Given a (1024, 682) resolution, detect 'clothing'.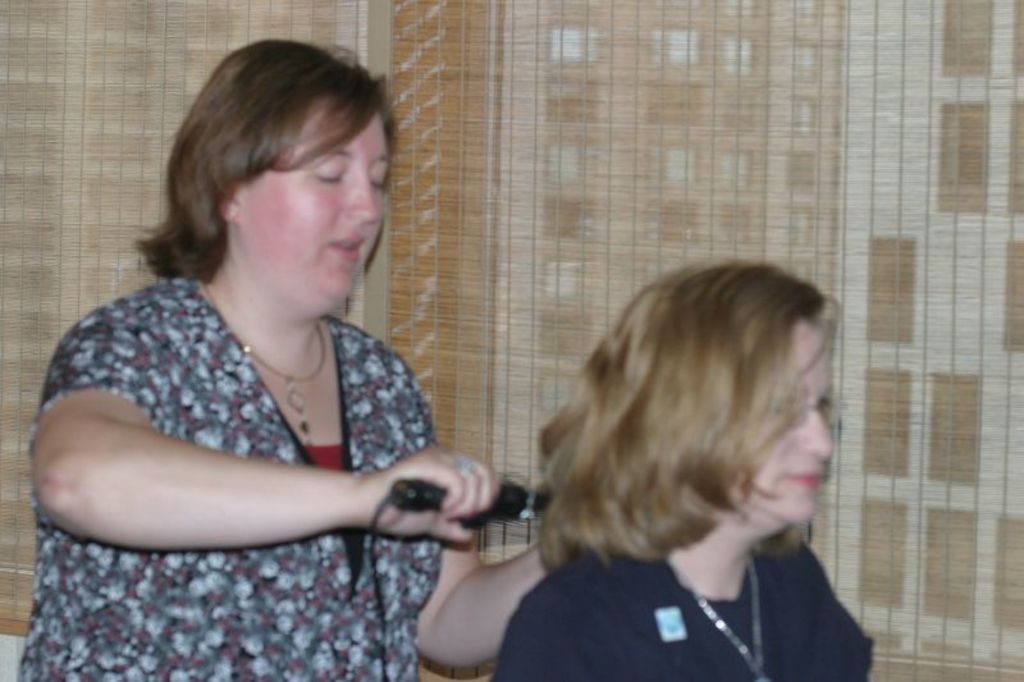
{"x1": 40, "y1": 238, "x2": 488, "y2": 613}.
